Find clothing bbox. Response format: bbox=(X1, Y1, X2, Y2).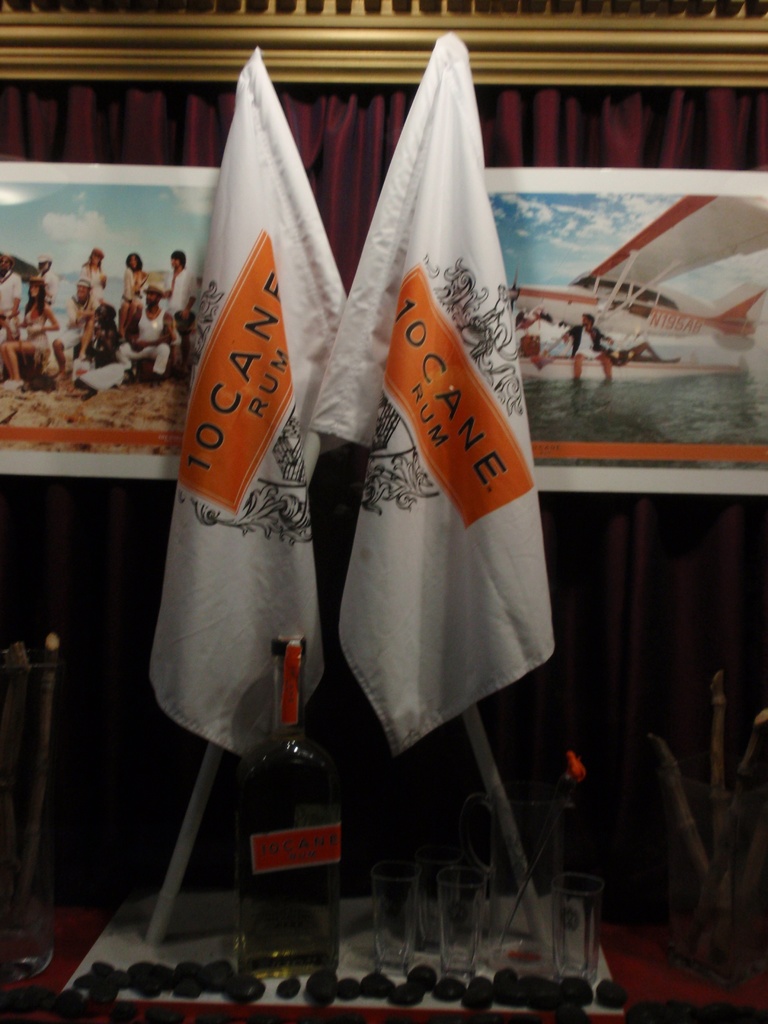
bbox=(564, 326, 606, 356).
